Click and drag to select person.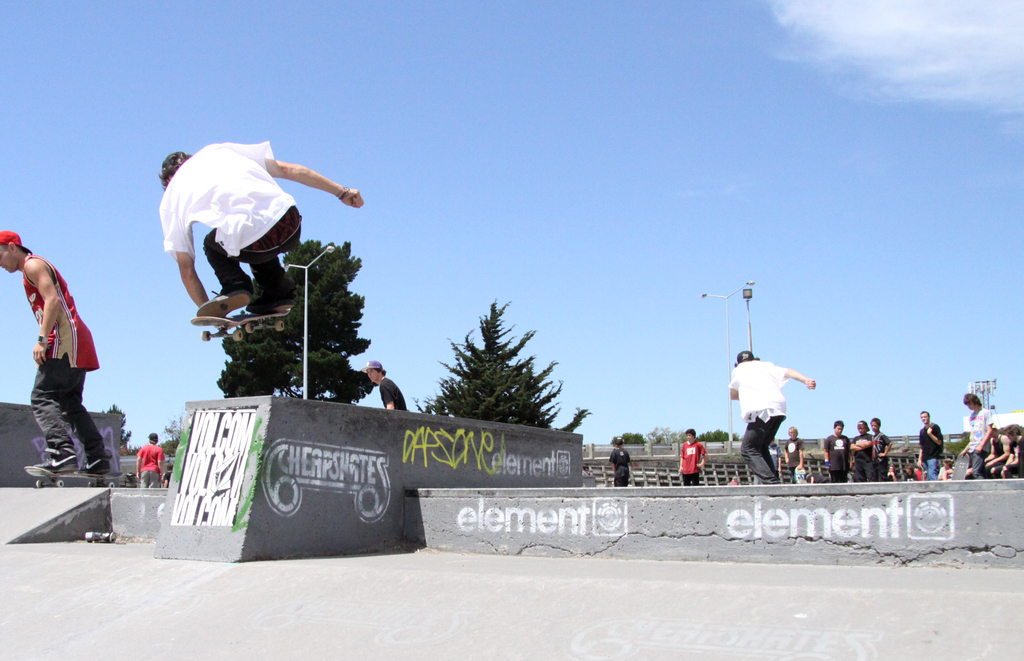
Selection: bbox=[869, 418, 890, 475].
